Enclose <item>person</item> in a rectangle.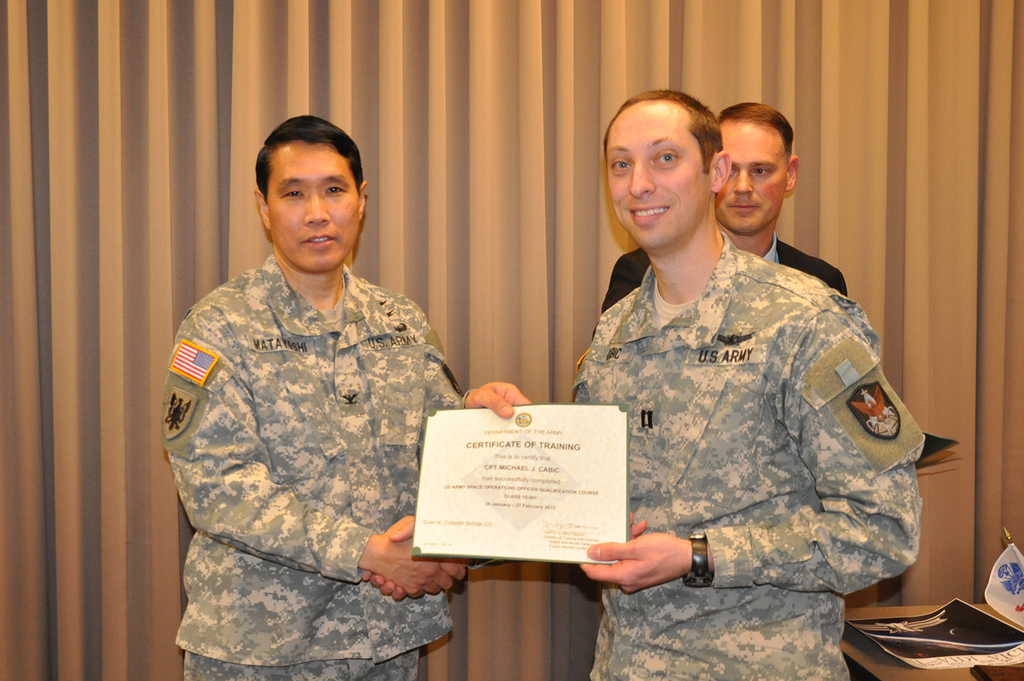
x1=161, y1=115, x2=535, y2=680.
